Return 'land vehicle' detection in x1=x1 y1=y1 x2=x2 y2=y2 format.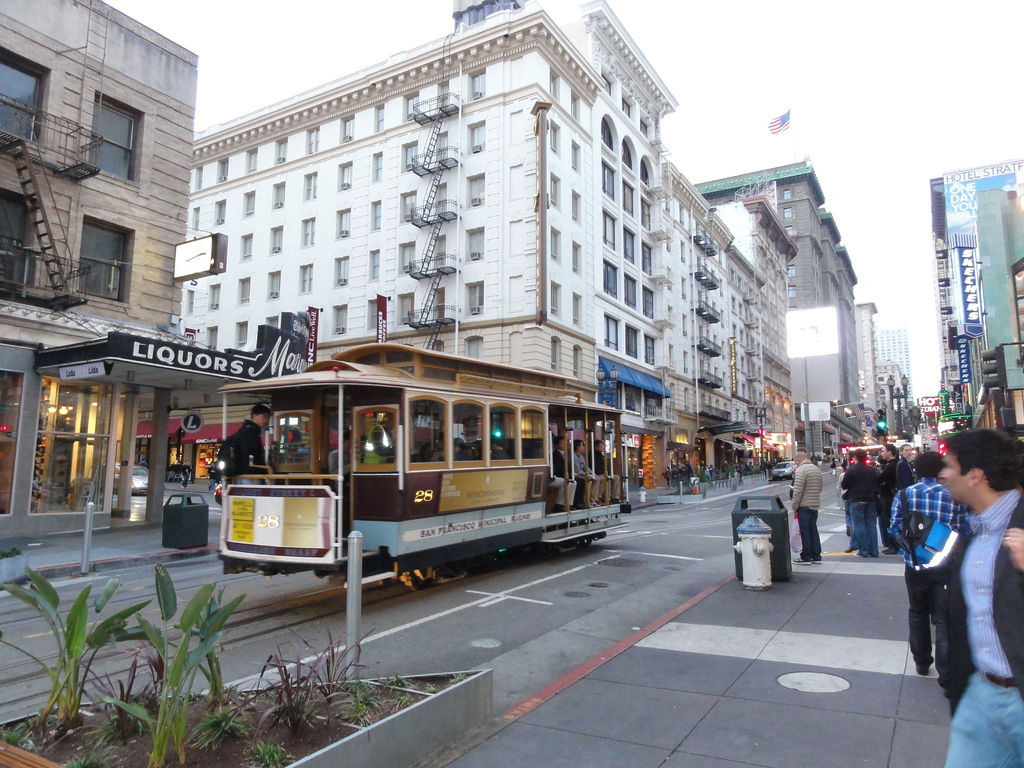
x1=772 y1=457 x2=797 y2=481.
